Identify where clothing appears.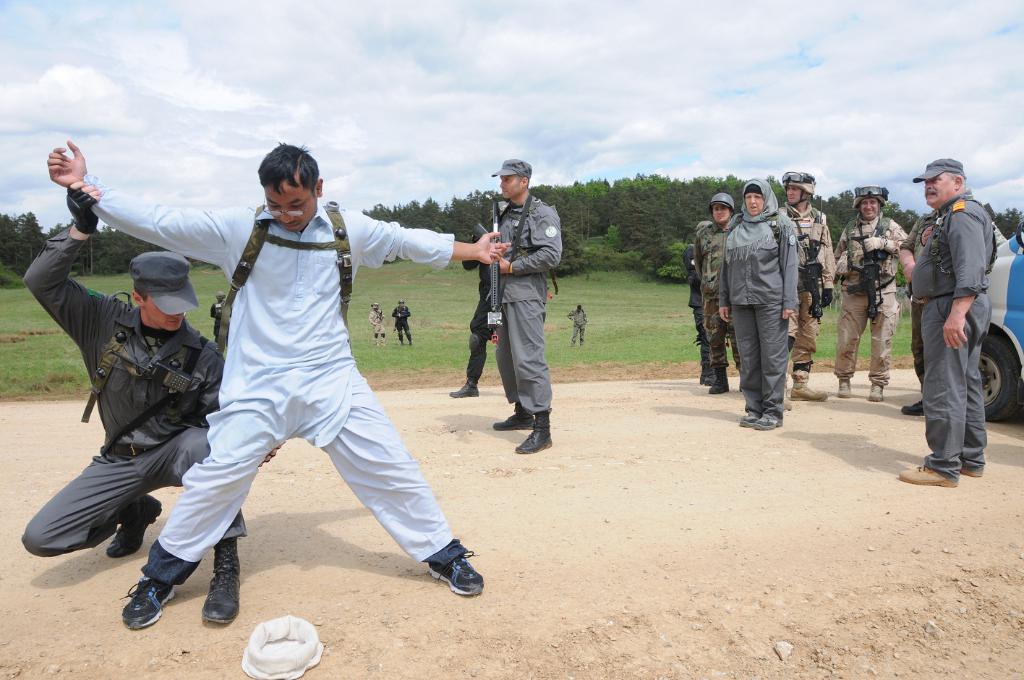
Appears at <bbox>912, 153, 1015, 466</bbox>.
